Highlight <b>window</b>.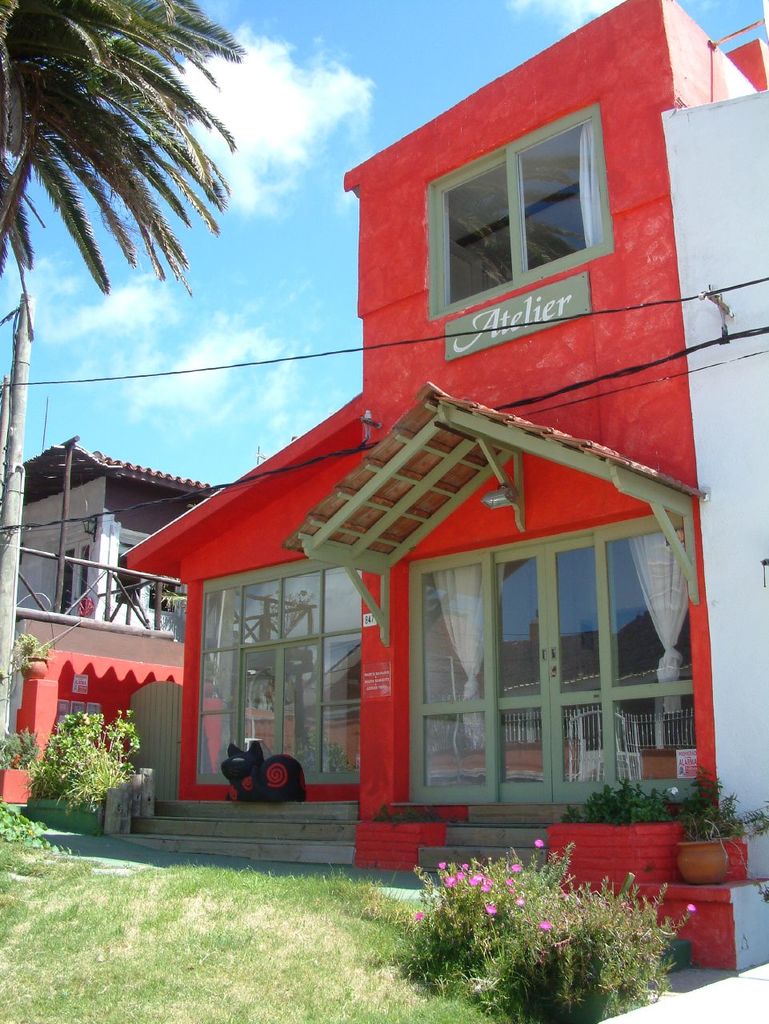
Highlighted region: 121:542:170:612.
